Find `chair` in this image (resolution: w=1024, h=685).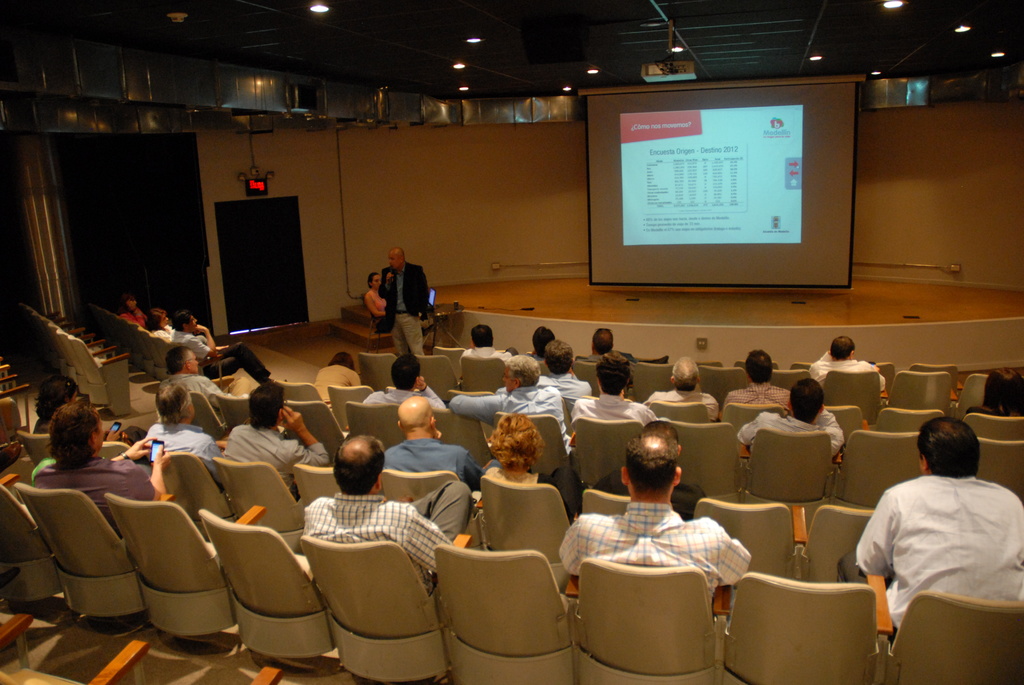
{"left": 356, "top": 352, "right": 401, "bottom": 397}.
